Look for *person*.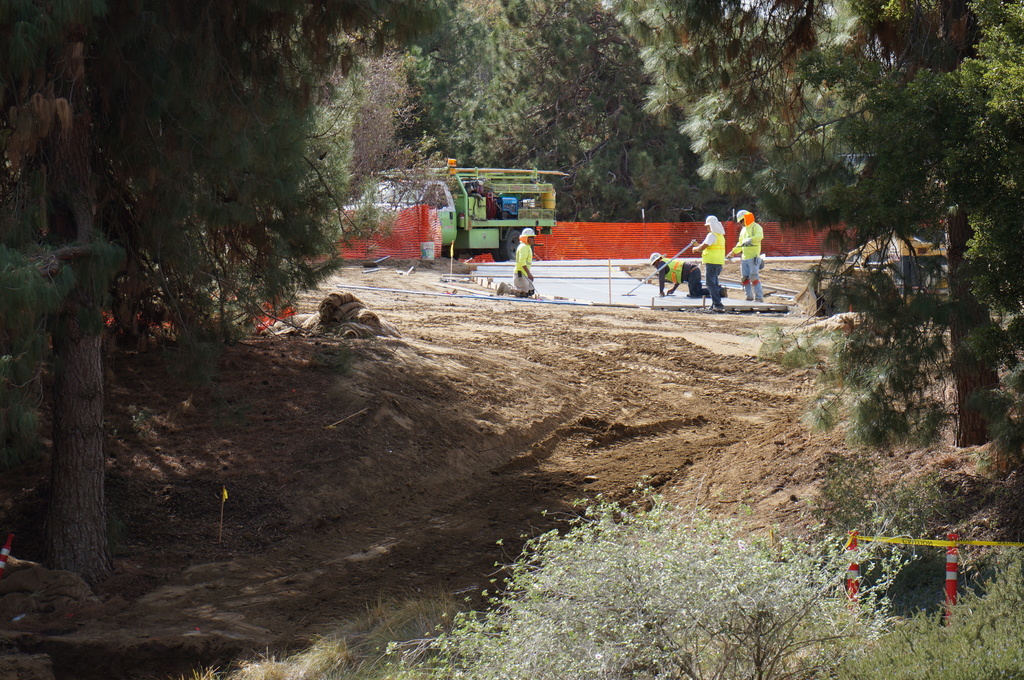
Found: [x1=496, y1=227, x2=534, y2=298].
